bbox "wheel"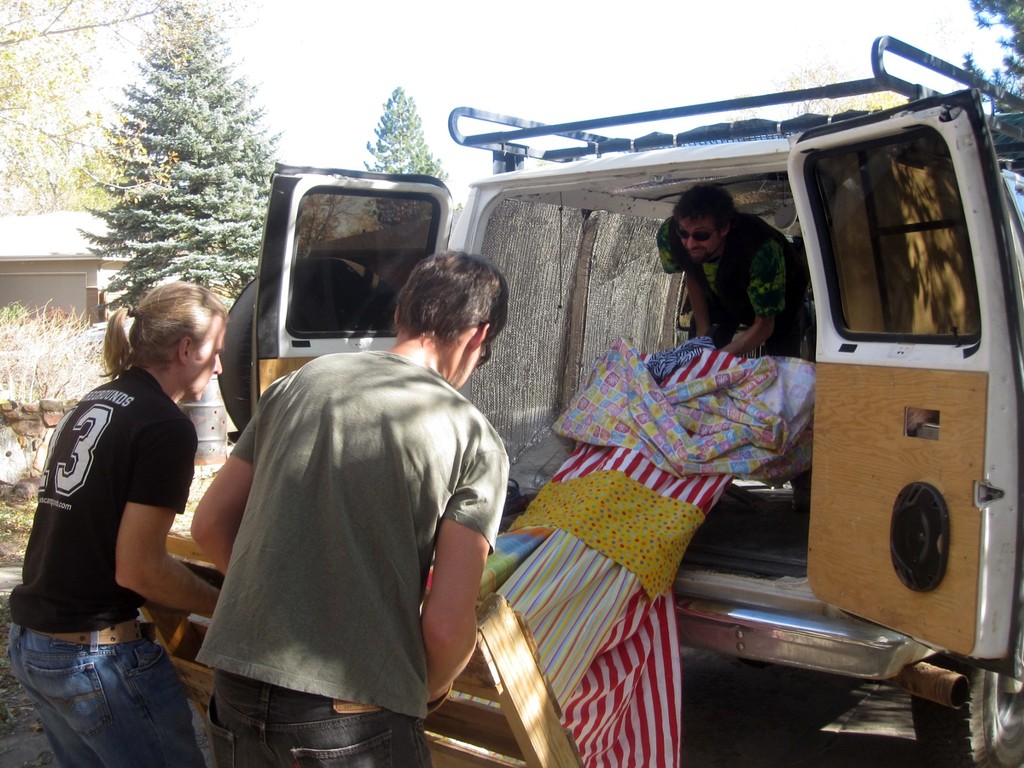
x1=219 y1=257 x2=395 y2=431
